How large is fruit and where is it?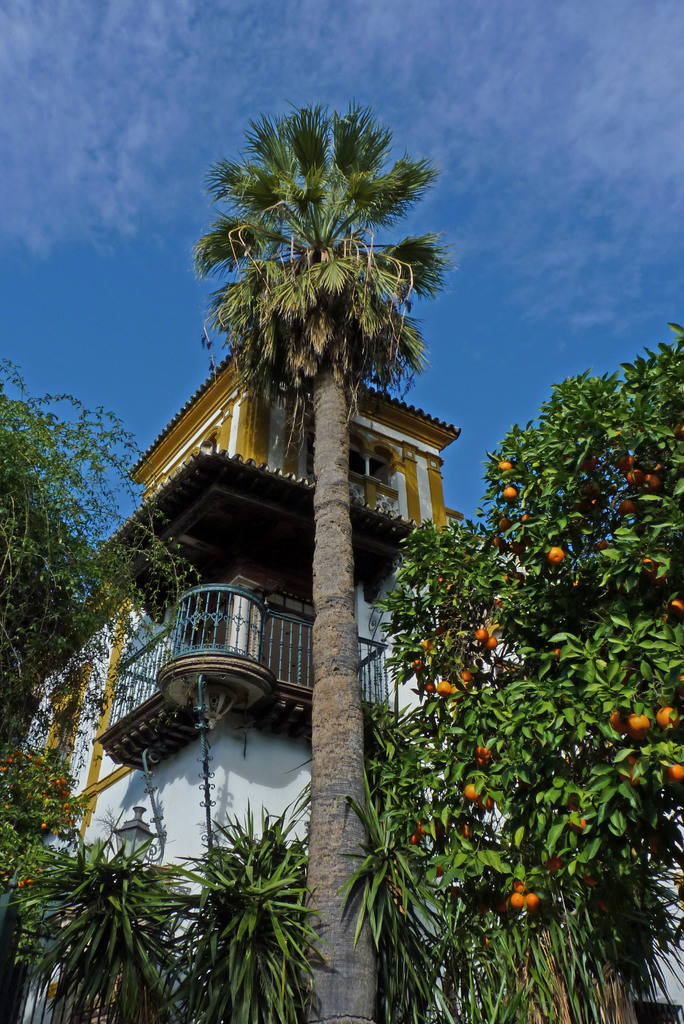
Bounding box: box=[654, 706, 681, 729].
